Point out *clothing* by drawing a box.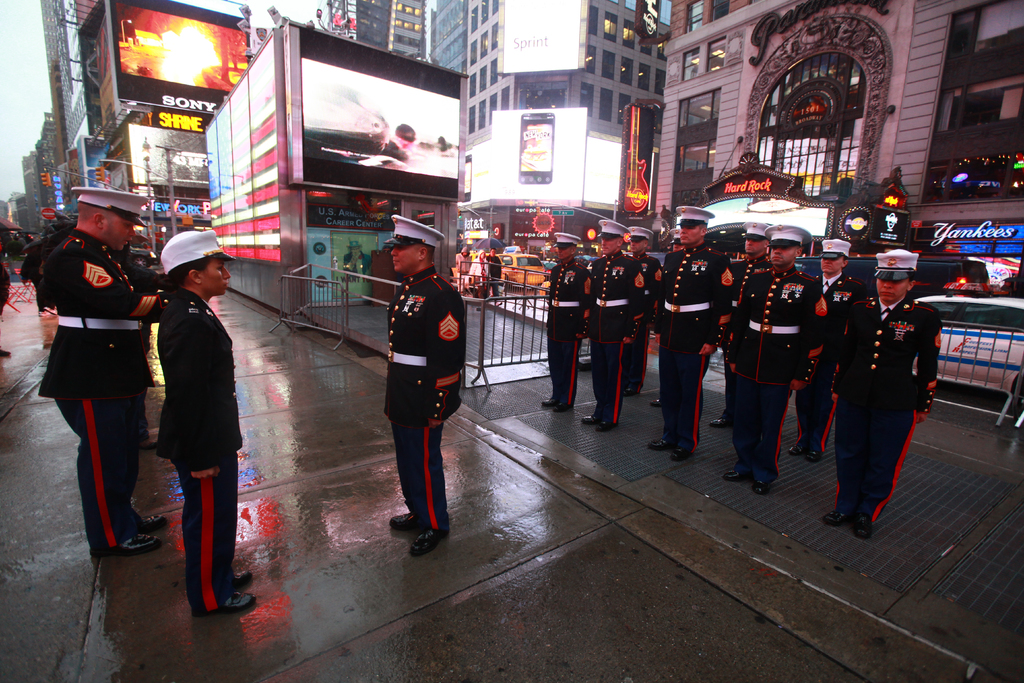
crop(831, 297, 939, 535).
